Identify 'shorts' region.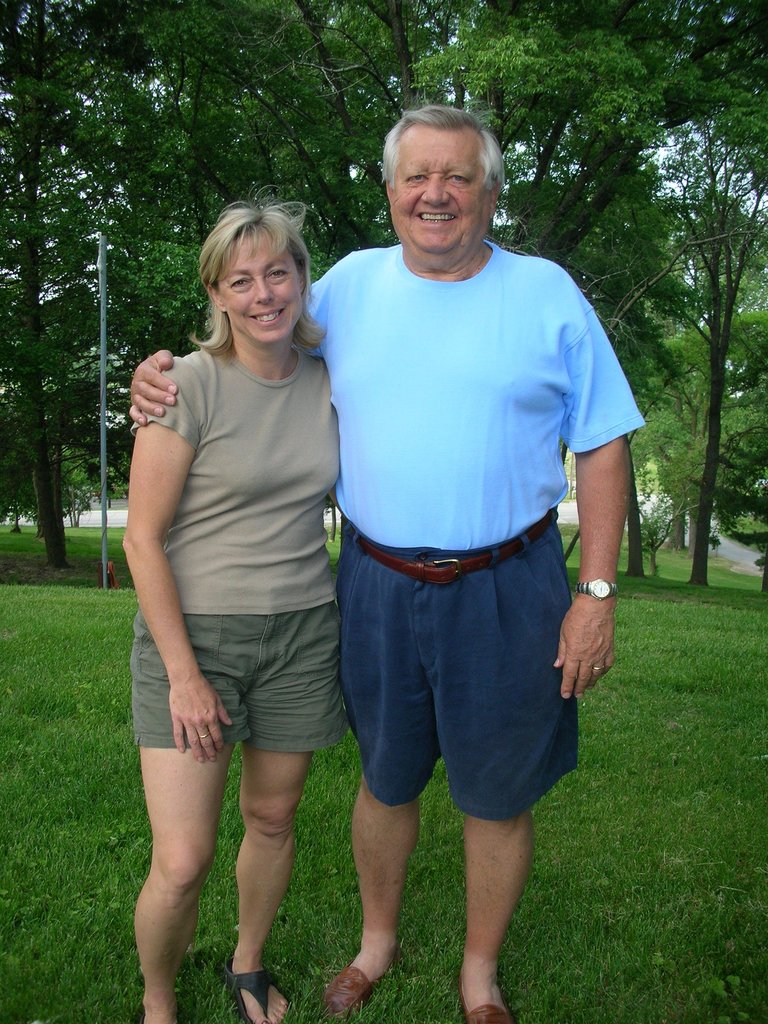
Region: 135/600/345/755.
